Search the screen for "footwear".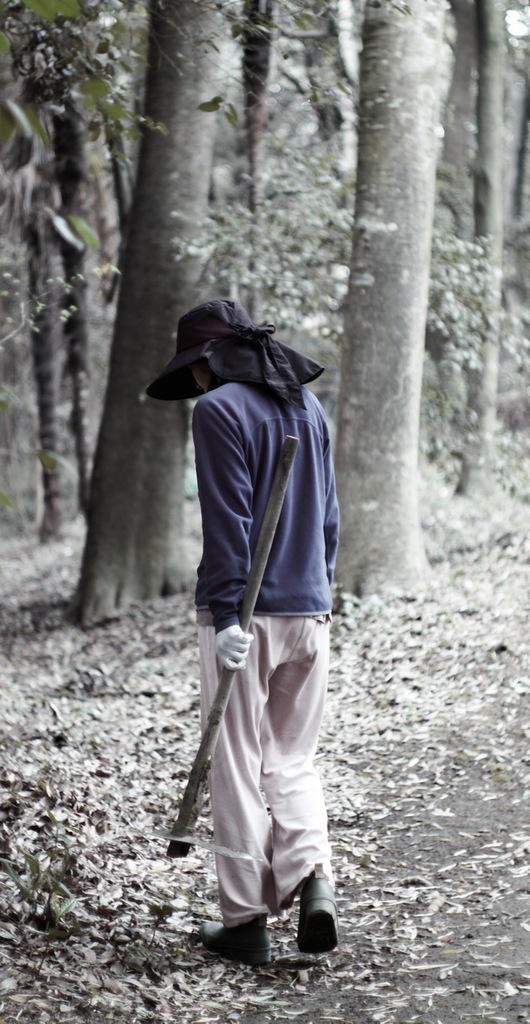
Found at {"left": 288, "top": 869, "right": 339, "bottom": 955}.
